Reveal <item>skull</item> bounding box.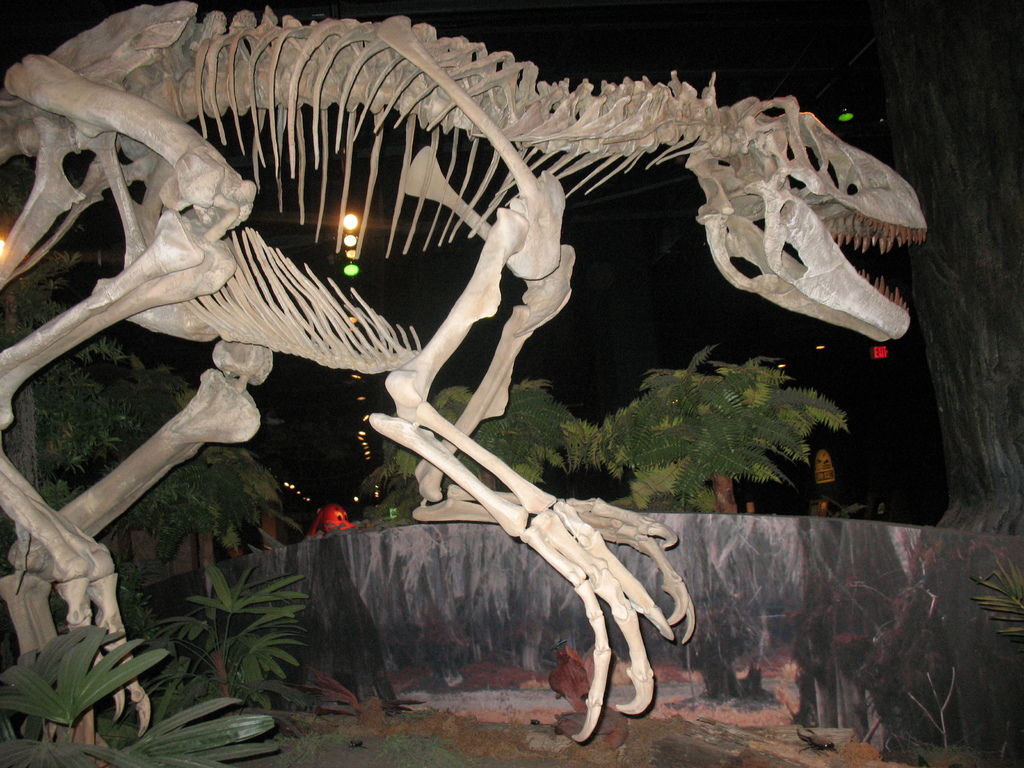
Revealed: 698,97,934,343.
